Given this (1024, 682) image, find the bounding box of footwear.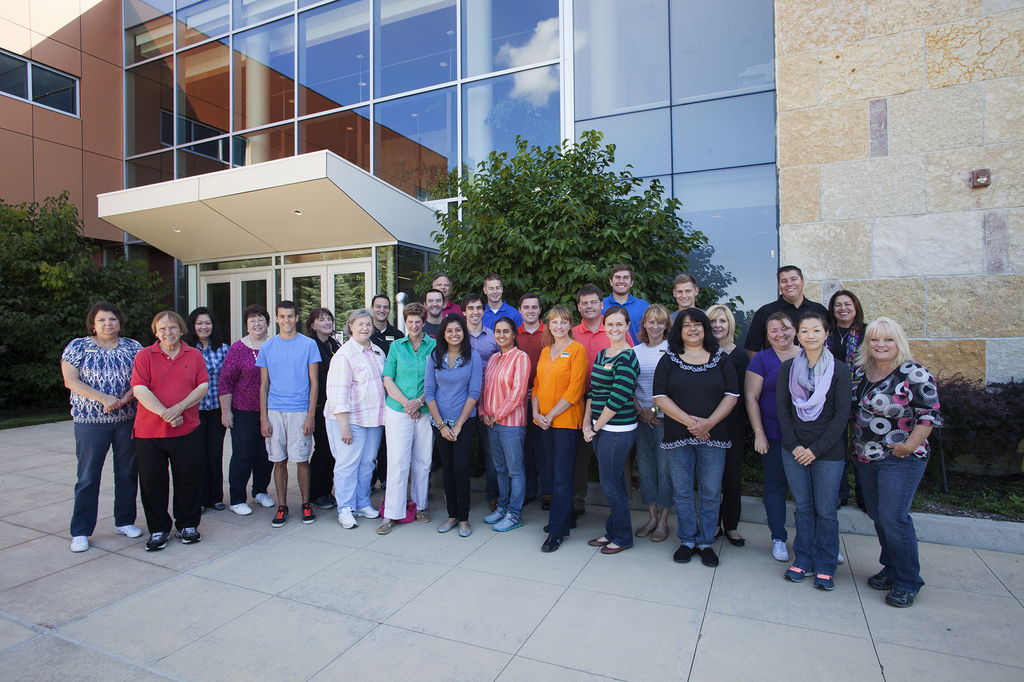
652 523 669 544.
